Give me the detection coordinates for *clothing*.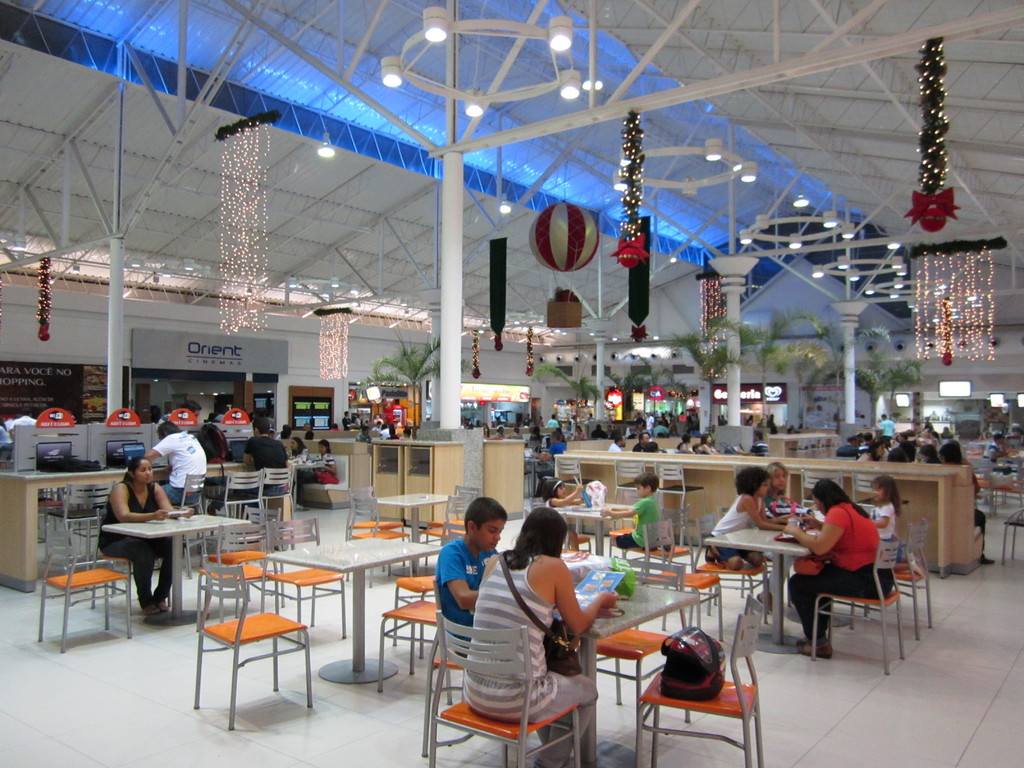
(465, 552, 600, 767).
